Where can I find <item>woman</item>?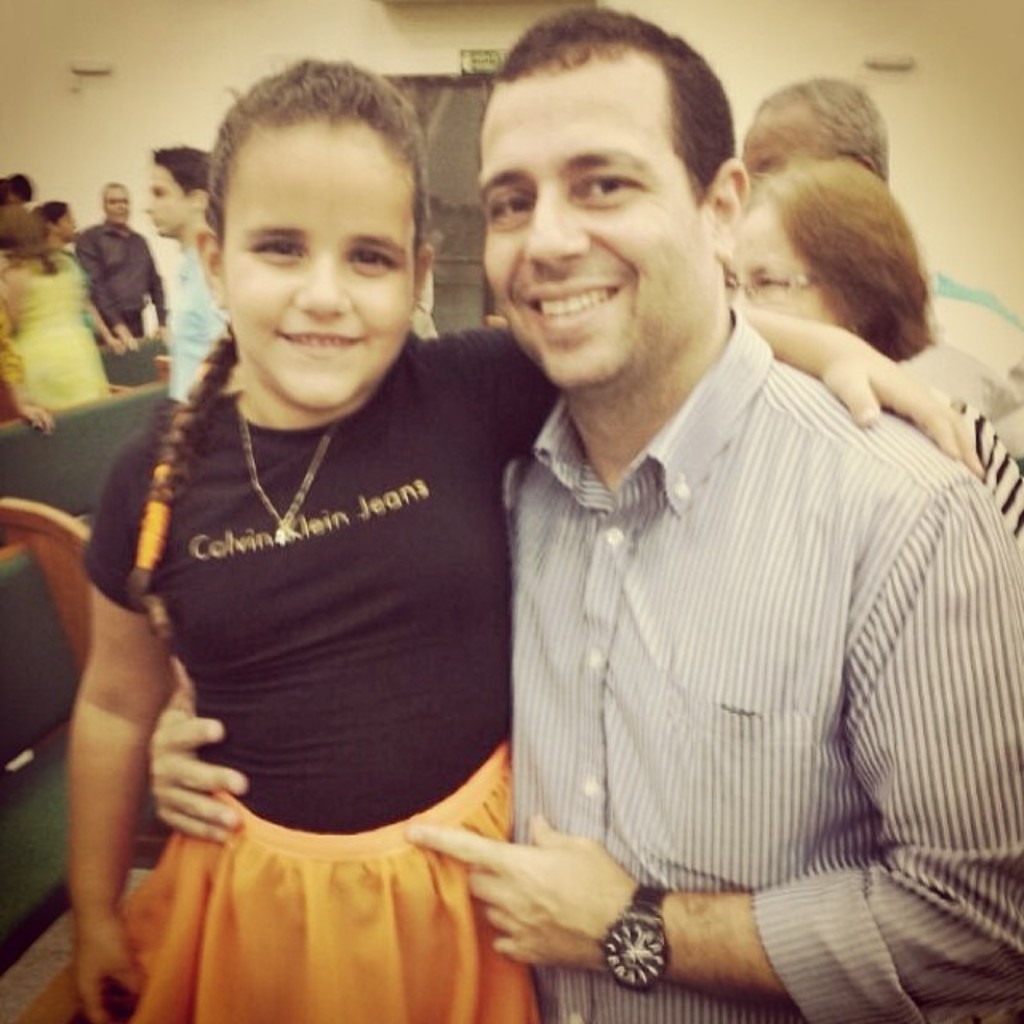
You can find it at select_region(720, 165, 1022, 536).
